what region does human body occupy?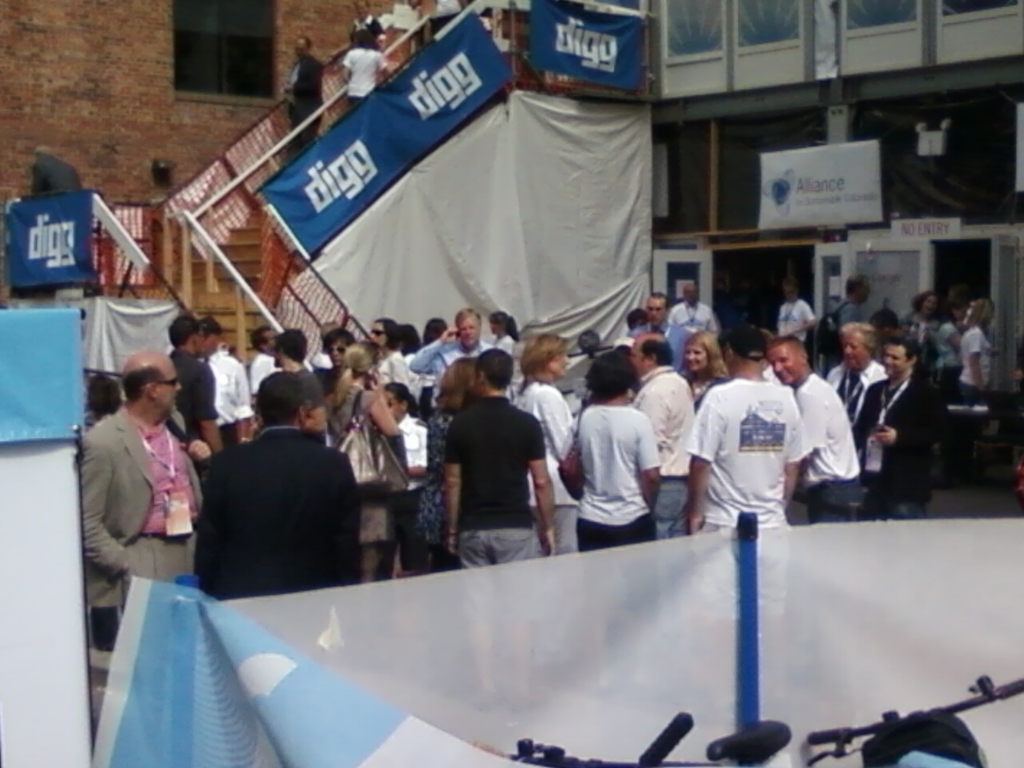
[x1=163, y1=314, x2=229, y2=448].
